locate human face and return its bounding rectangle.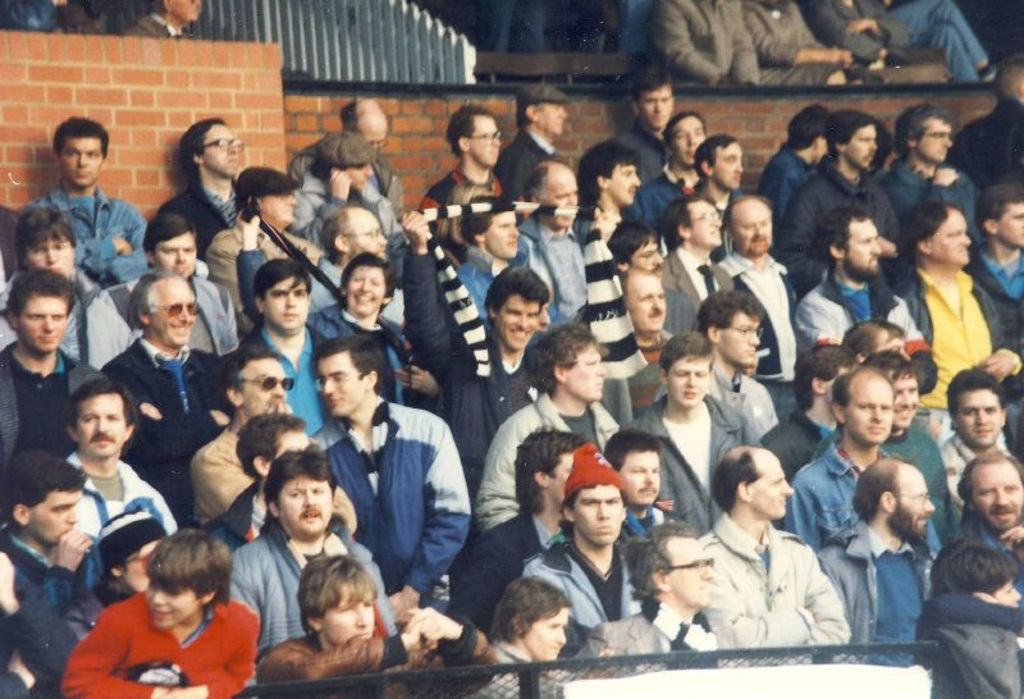
x1=950, y1=376, x2=1001, y2=444.
